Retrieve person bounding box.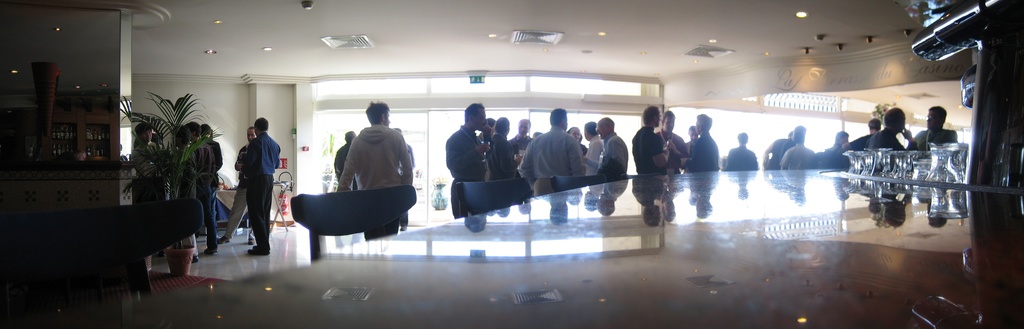
Bounding box: (left=629, top=106, right=724, bottom=177).
